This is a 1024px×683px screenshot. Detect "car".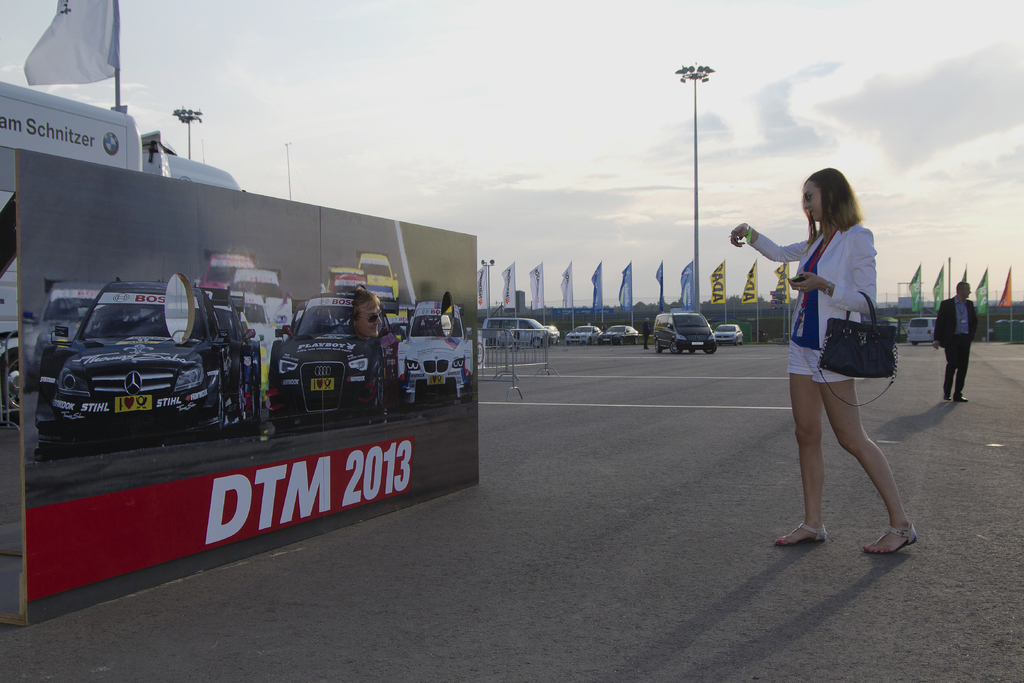
x1=59 y1=283 x2=240 y2=445.
